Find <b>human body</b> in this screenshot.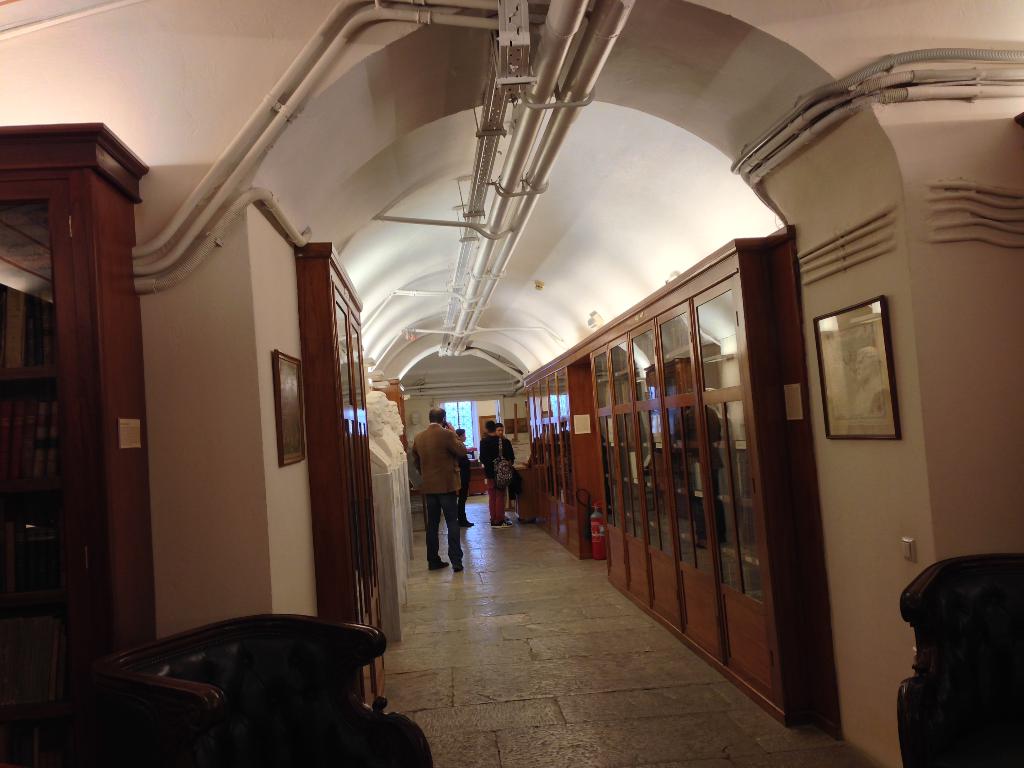
The bounding box for <b>human body</b> is [460,456,480,527].
